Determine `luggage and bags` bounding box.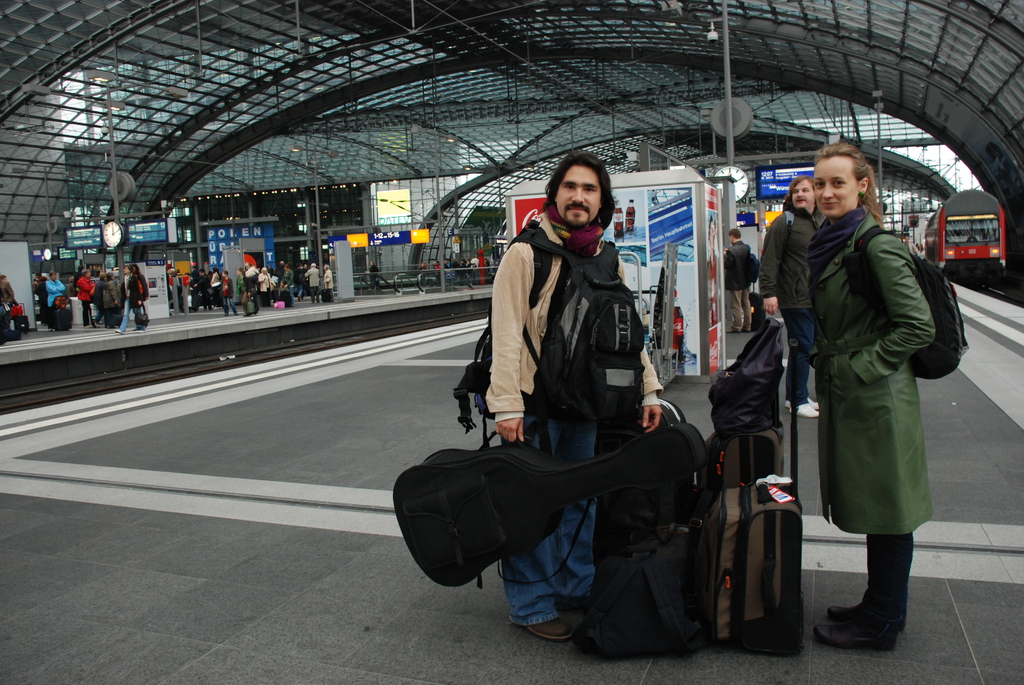
Determined: rect(392, 421, 707, 594).
